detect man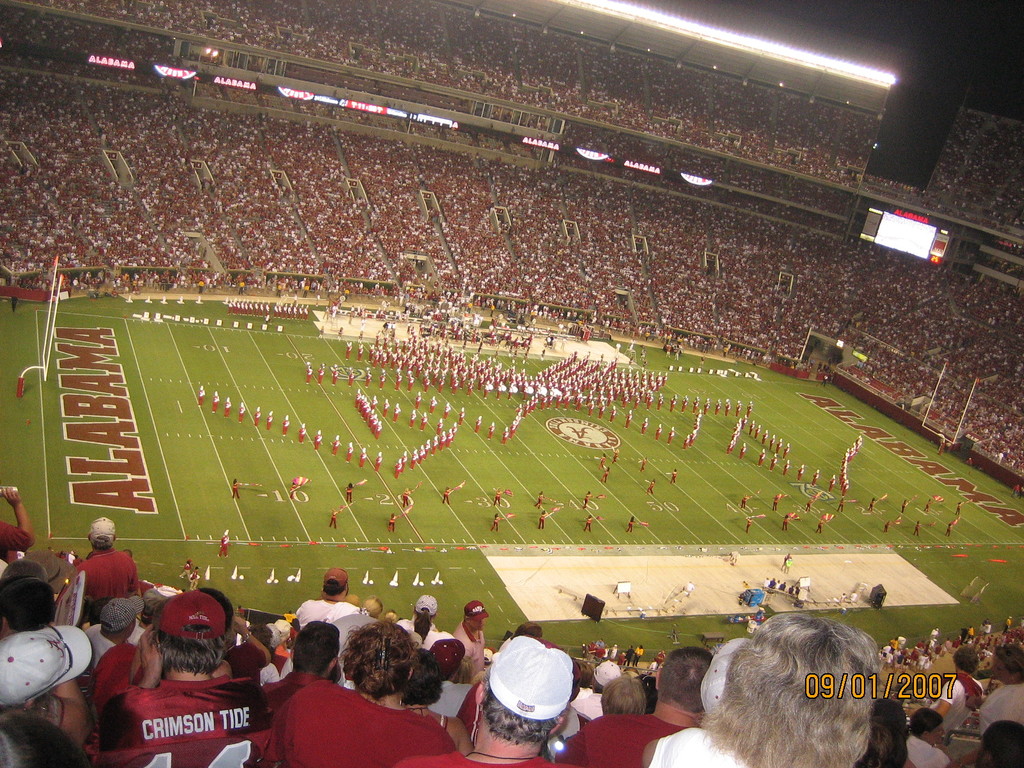
box=[415, 412, 424, 431]
